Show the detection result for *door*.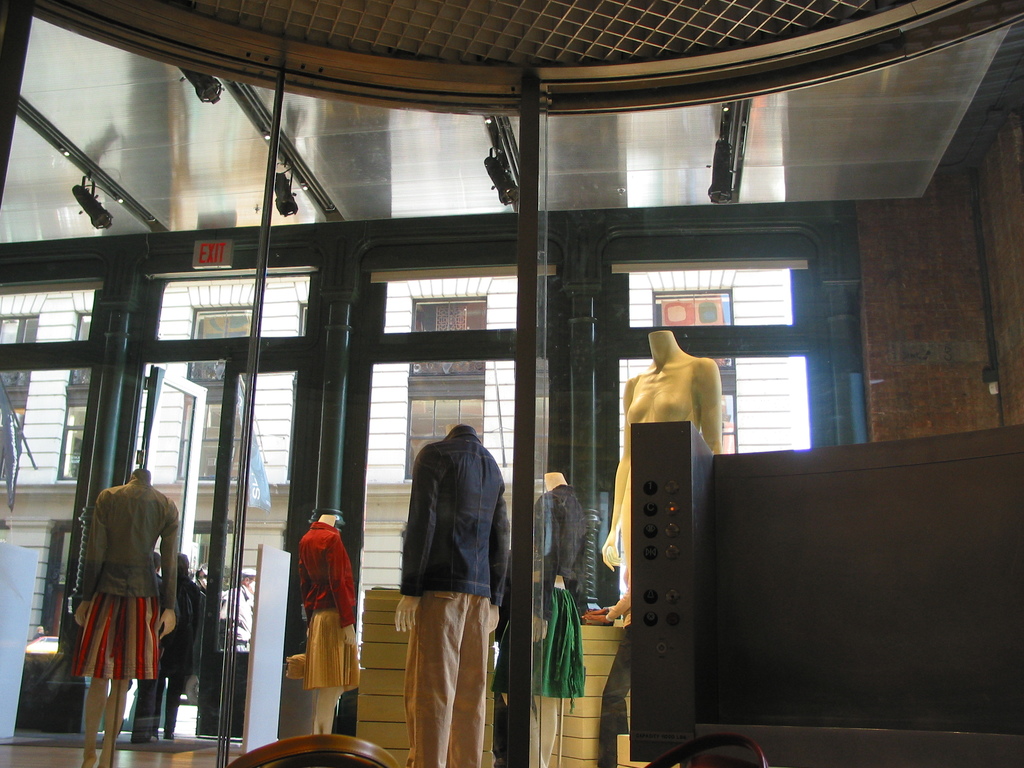
<region>137, 365, 209, 572</region>.
